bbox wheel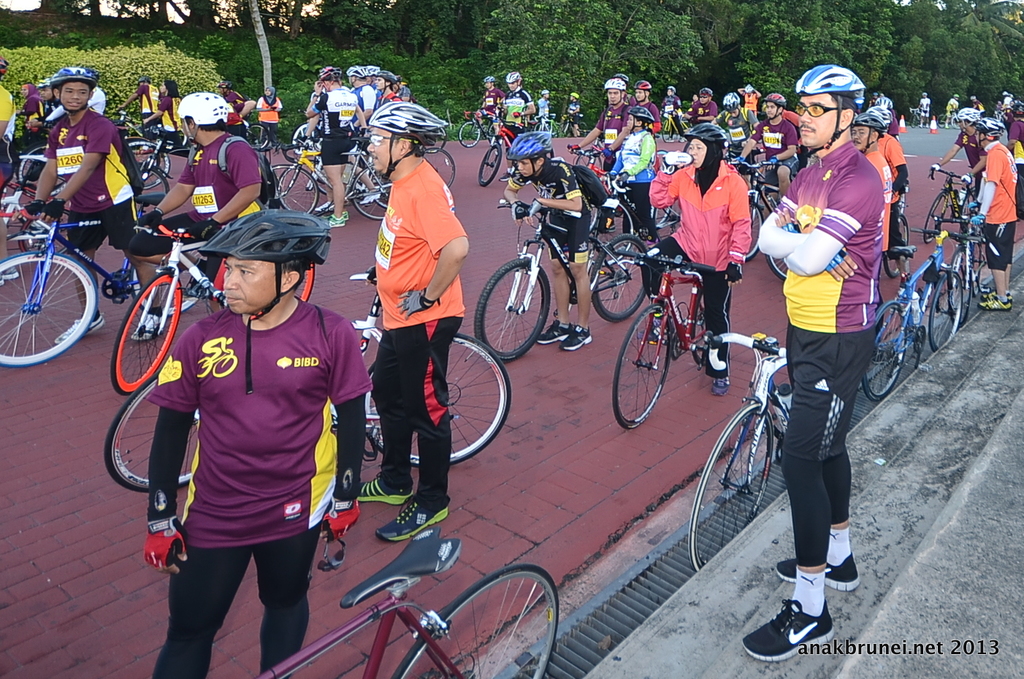
[left=912, top=278, right=967, bottom=341]
